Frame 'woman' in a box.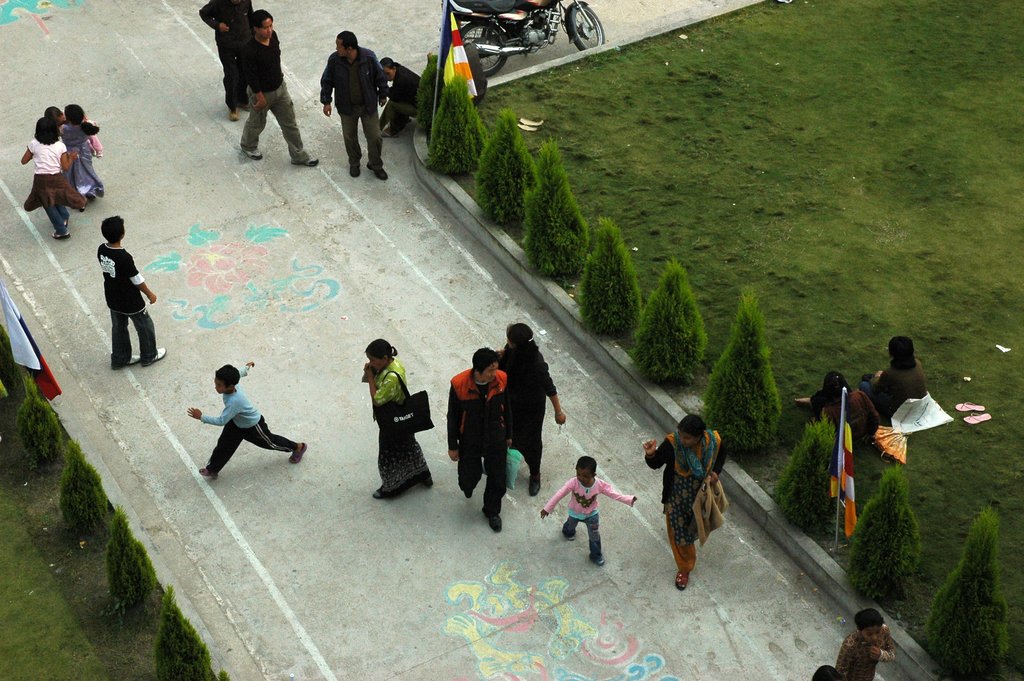
bbox=[380, 59, 423, 139].
